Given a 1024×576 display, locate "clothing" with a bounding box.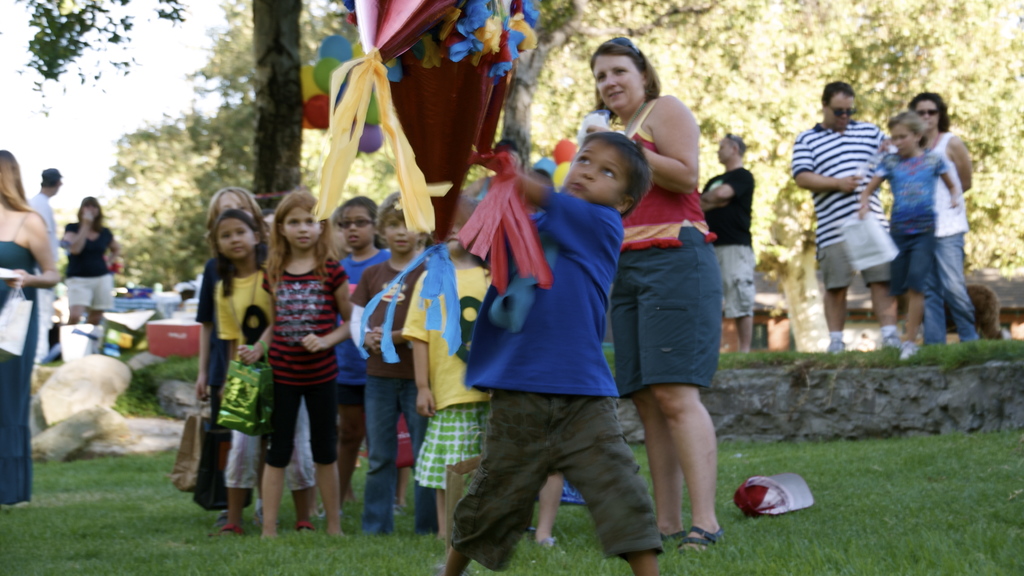
Located: region(217, 266, 309, 498).
